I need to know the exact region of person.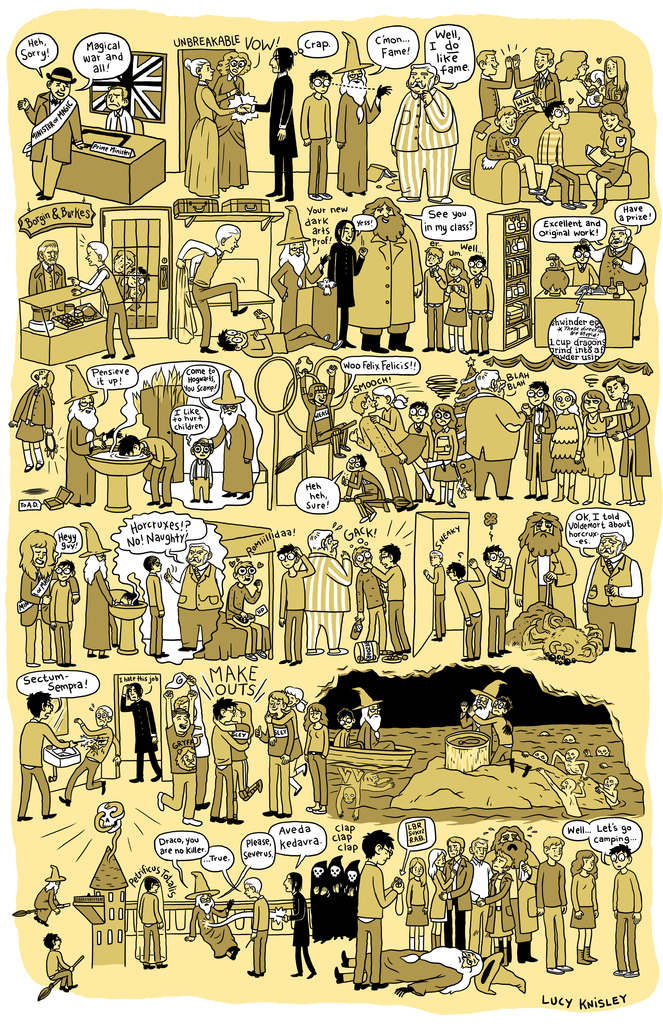
Region: select_region(23, 236, 65, 312).
